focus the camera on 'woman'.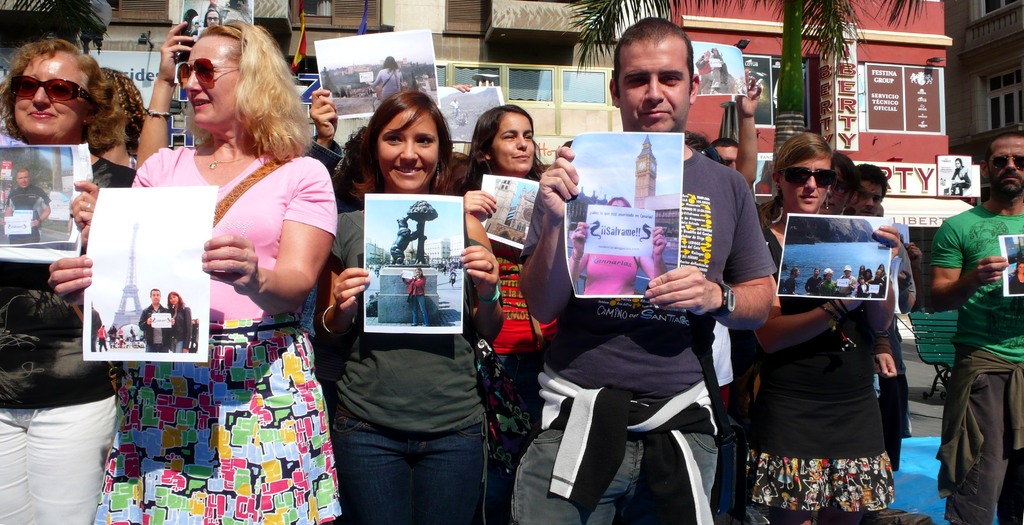
Focus region: [571, 196, 668, 297].
